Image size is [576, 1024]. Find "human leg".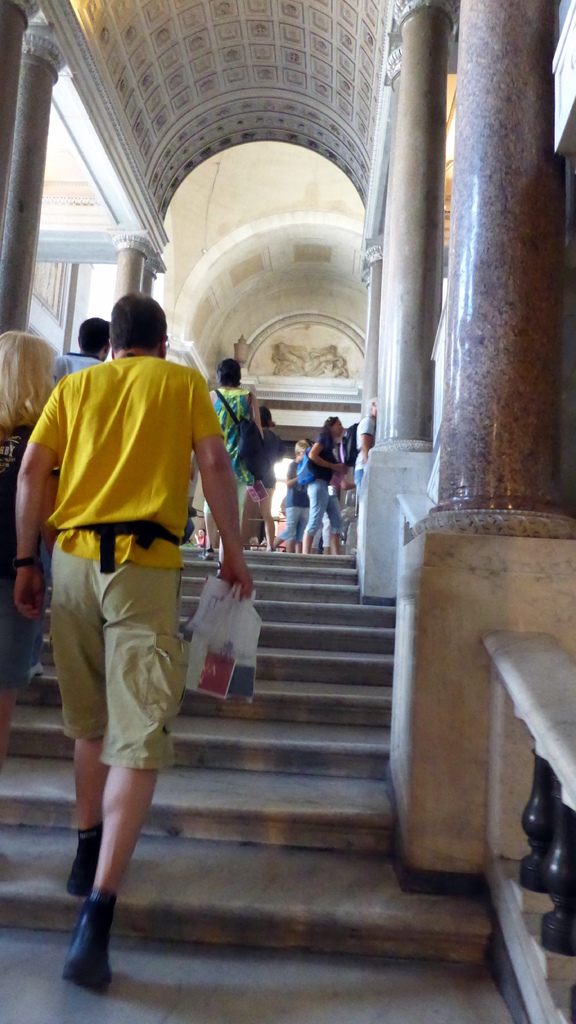
(left=333, top=488, right=365, bottom=576).
